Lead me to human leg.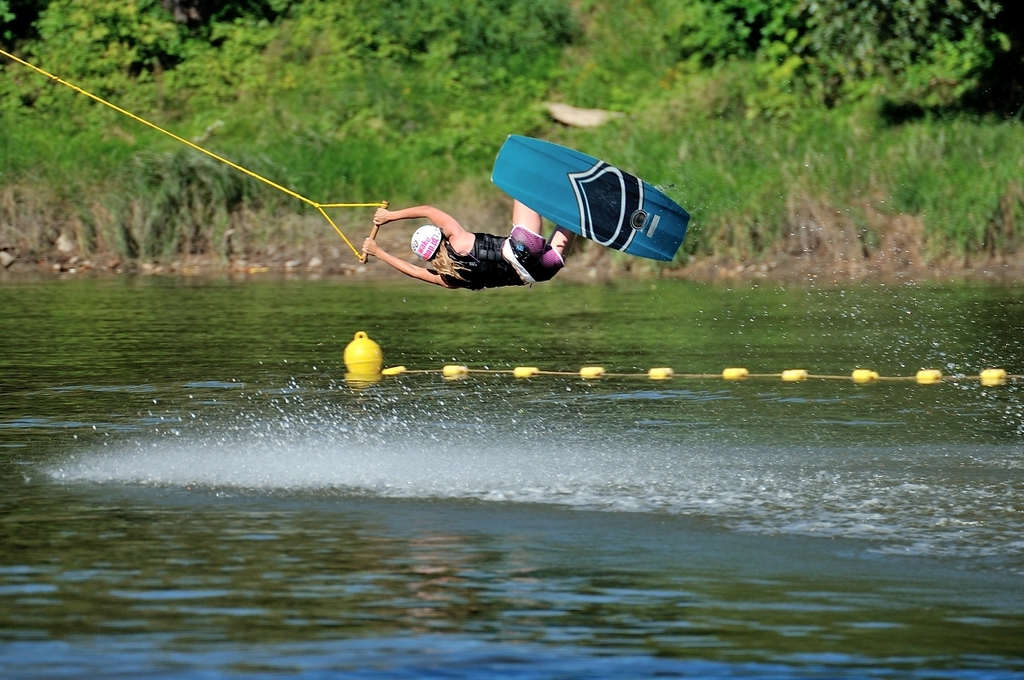
Lead to (x1=505, y1=197, x2=545, y2=266).
